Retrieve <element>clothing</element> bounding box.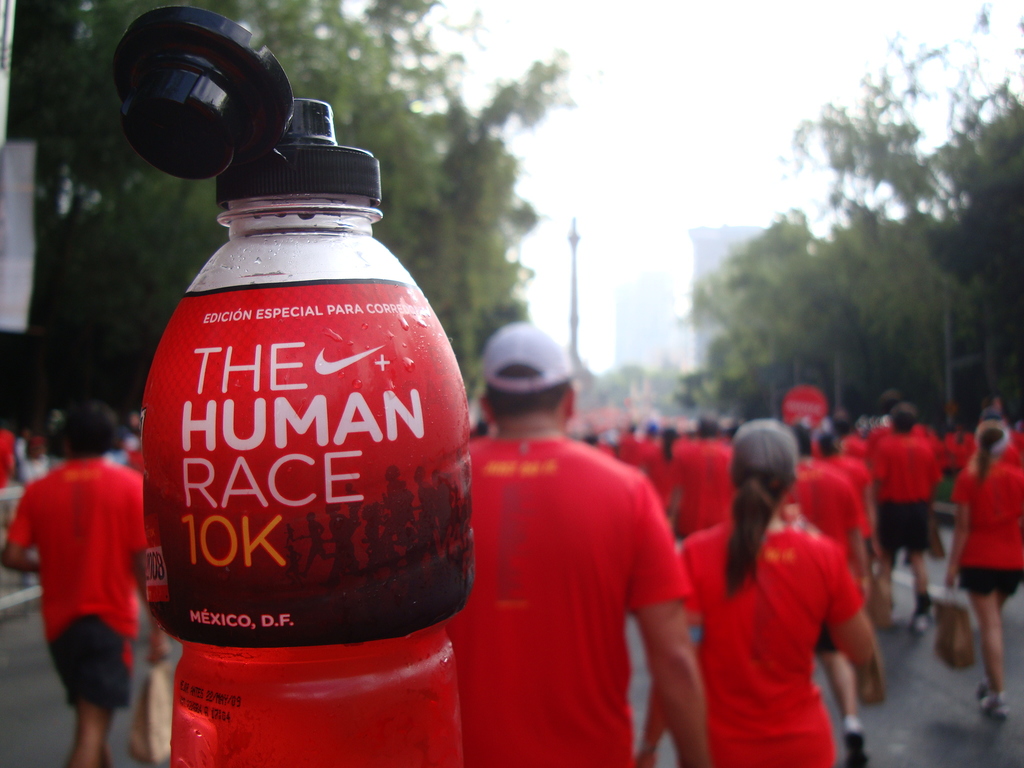
Bounding box: <region>842, 431, 877, 458</region>.
